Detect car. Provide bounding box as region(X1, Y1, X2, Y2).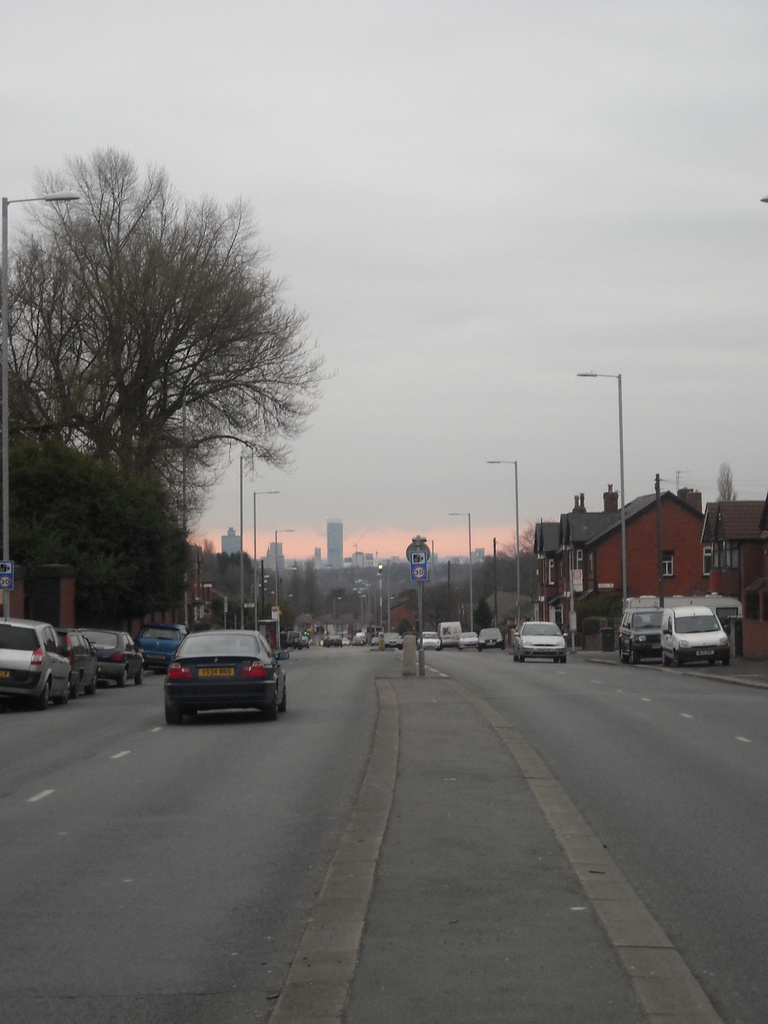
region(0, 615, 75, 713).
